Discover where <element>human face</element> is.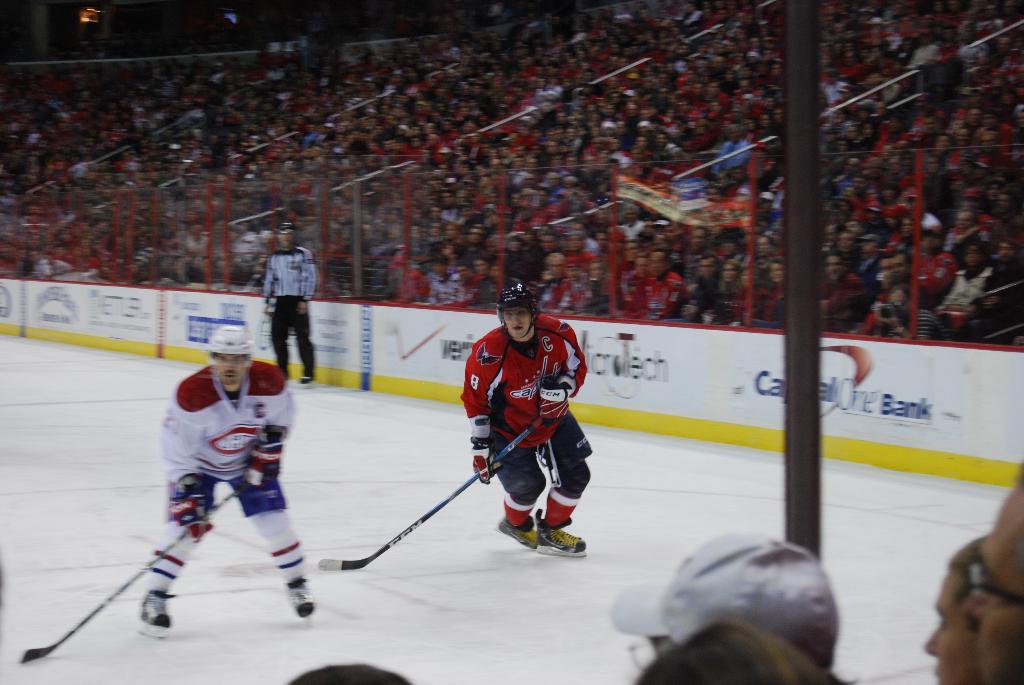
Discovered at <box>218,360,240,385</box>.
